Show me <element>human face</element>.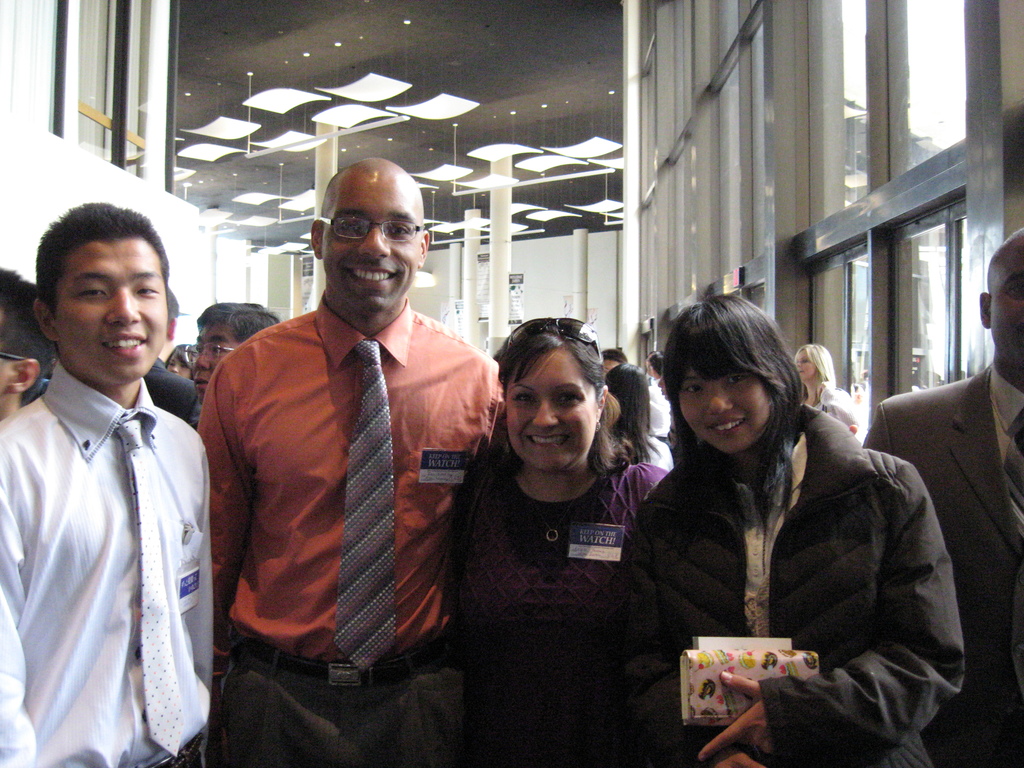
<element>human face</element> is here: (x1=57, y1=233, x2=170, y2=380).
